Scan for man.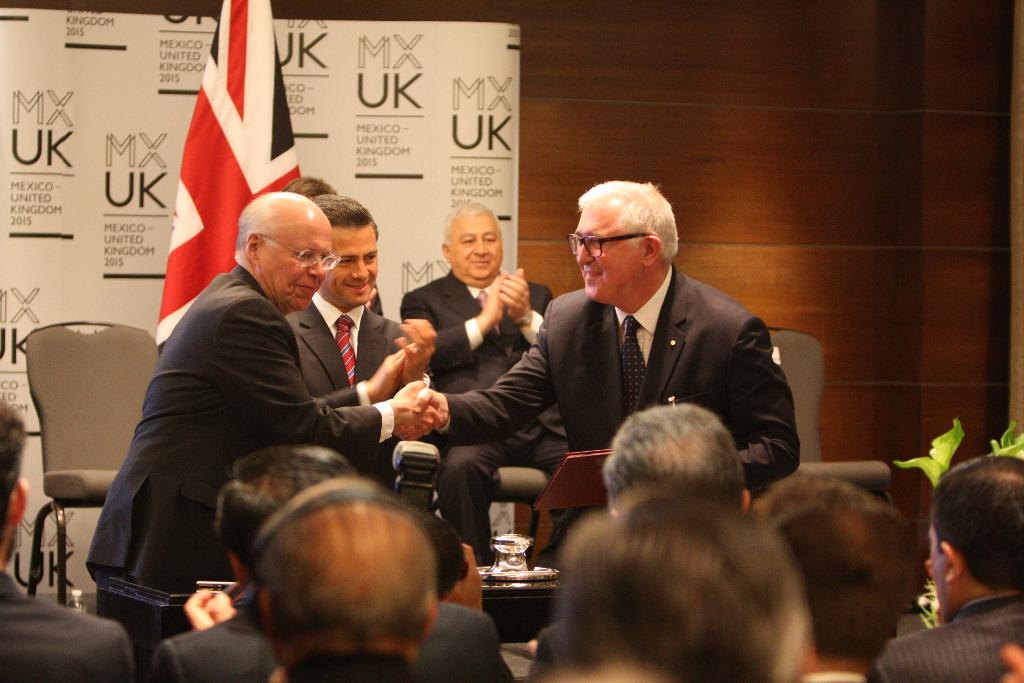
Scan result: (0, 389, 138, 682).
